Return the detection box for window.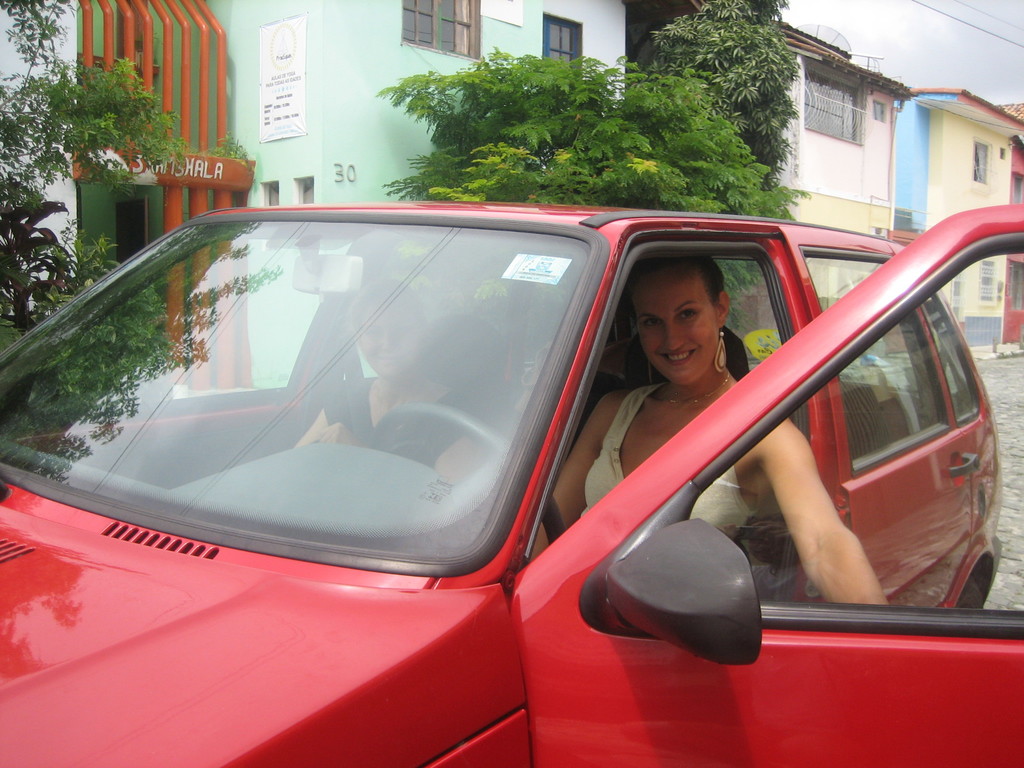
{"left": 980, "top": 254, "right": 999, "bottom": 307}.
